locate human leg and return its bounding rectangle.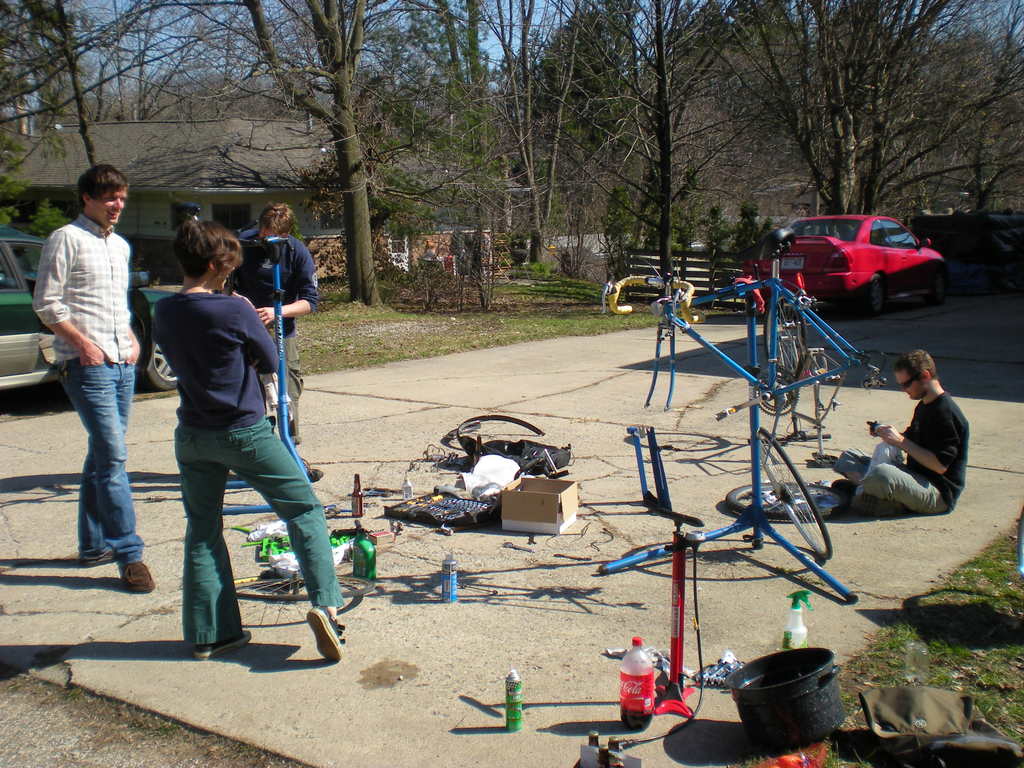
[x1=840, y1=447, x2=900, y2=511].
